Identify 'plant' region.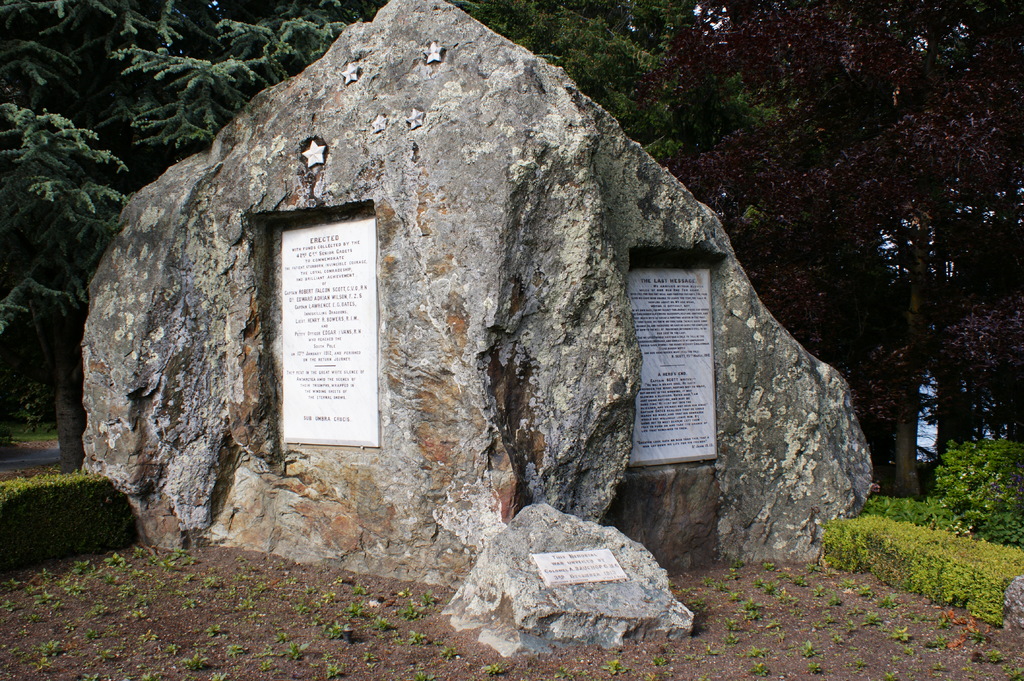
Region: select_region(259, 656, 273, 671).
